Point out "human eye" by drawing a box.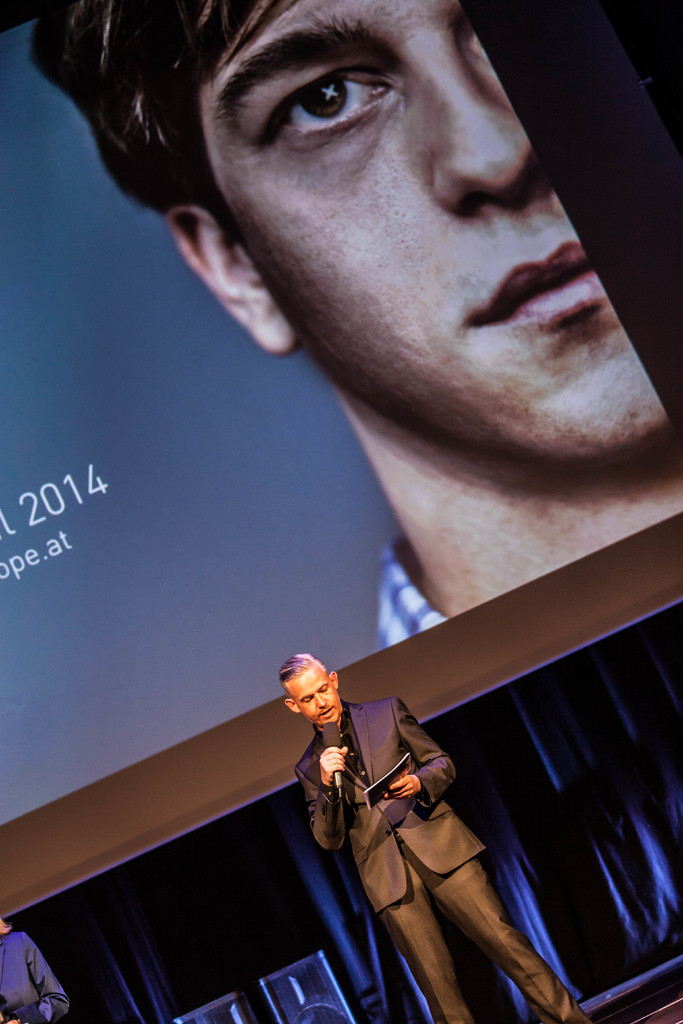
x1=231 y1=31 x2=423 y2=149.
